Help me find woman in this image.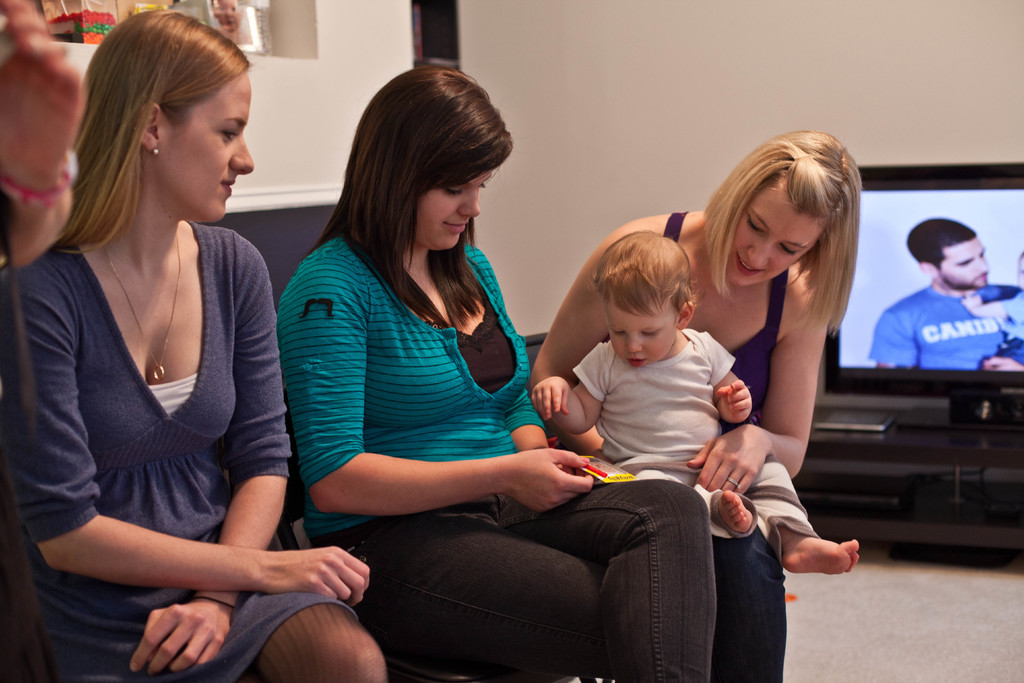
Found it: x1=530 y1=127 x2=866 y2=682.
